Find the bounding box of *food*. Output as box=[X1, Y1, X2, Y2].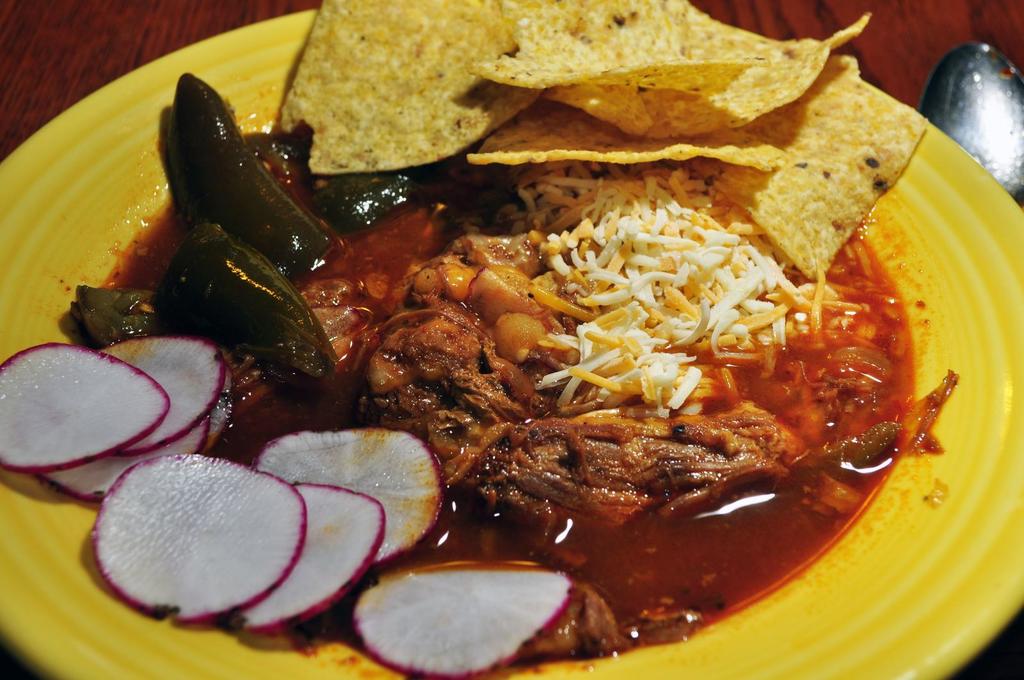
box=[86, 461, 324, 616].
